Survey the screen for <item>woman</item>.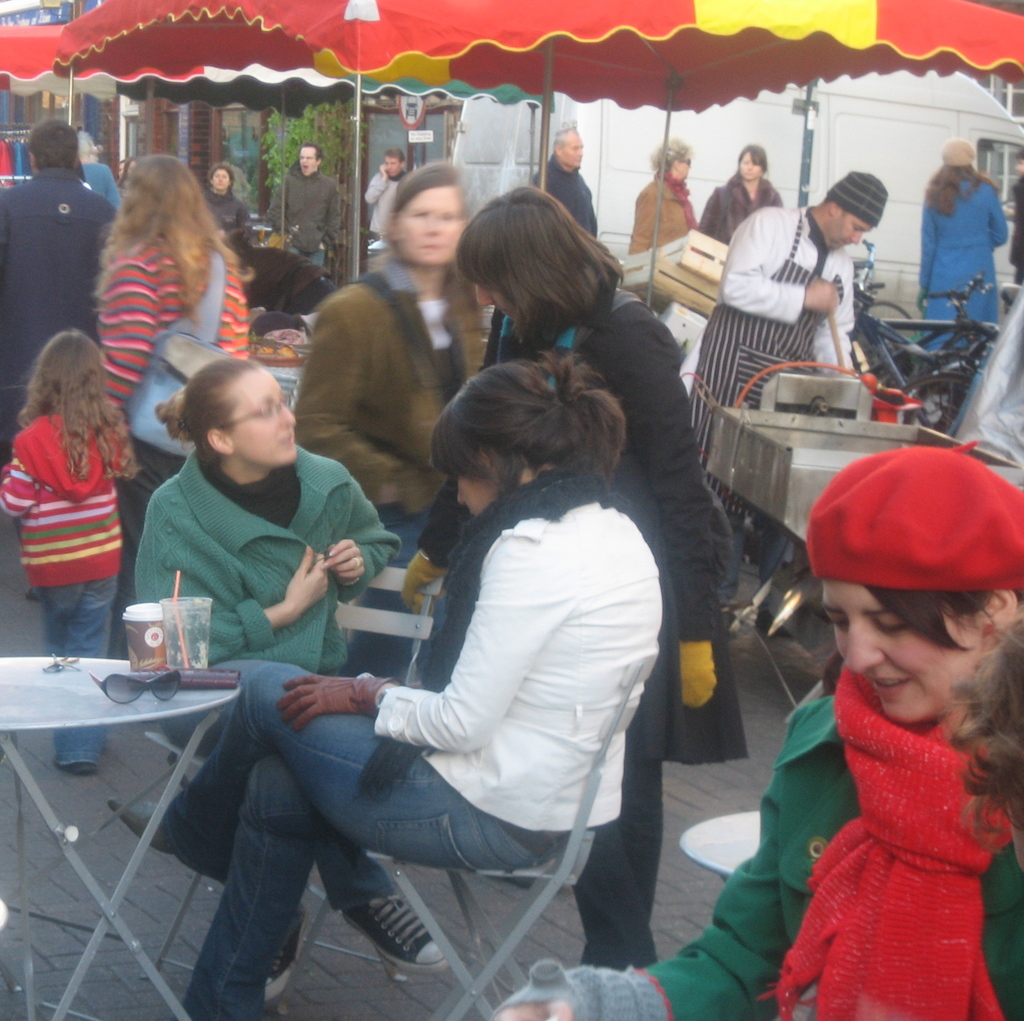
Survey found: (93,156,257,657).
